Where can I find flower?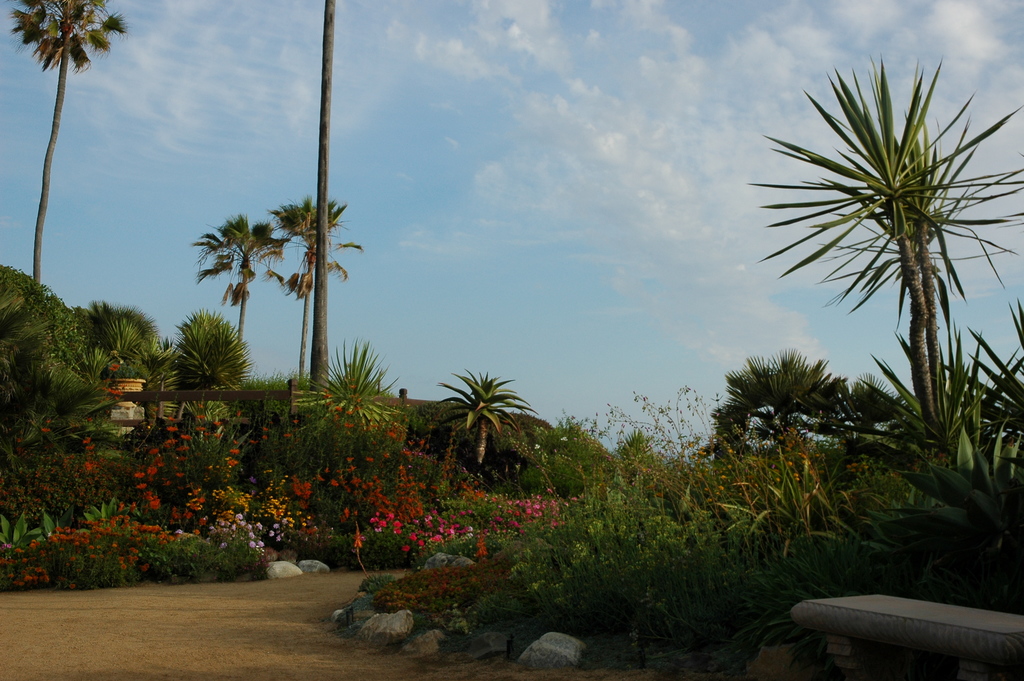
You can find it at BBox(435, 530, 454, 546).
